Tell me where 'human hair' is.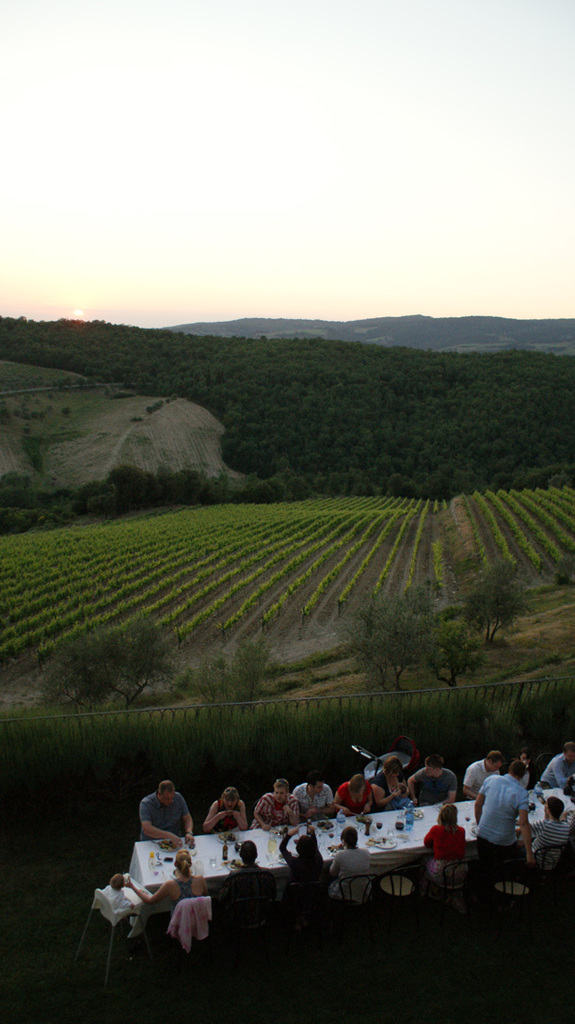
'human hair' is at box=[307, 774, 328, 792].
